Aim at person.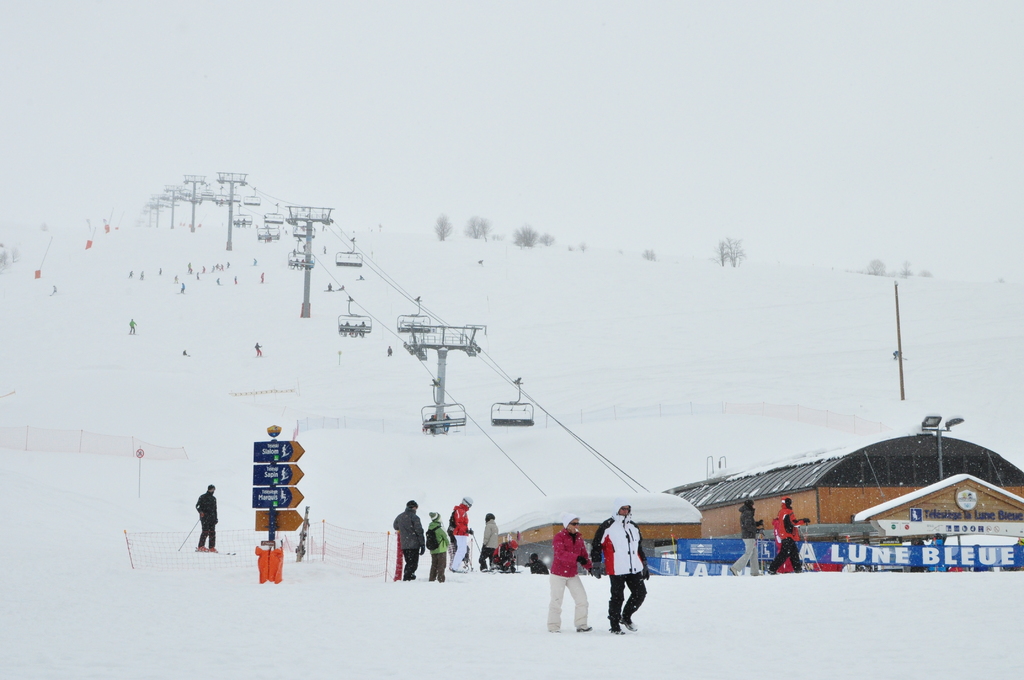
Aimed at (443,492,474,572).
